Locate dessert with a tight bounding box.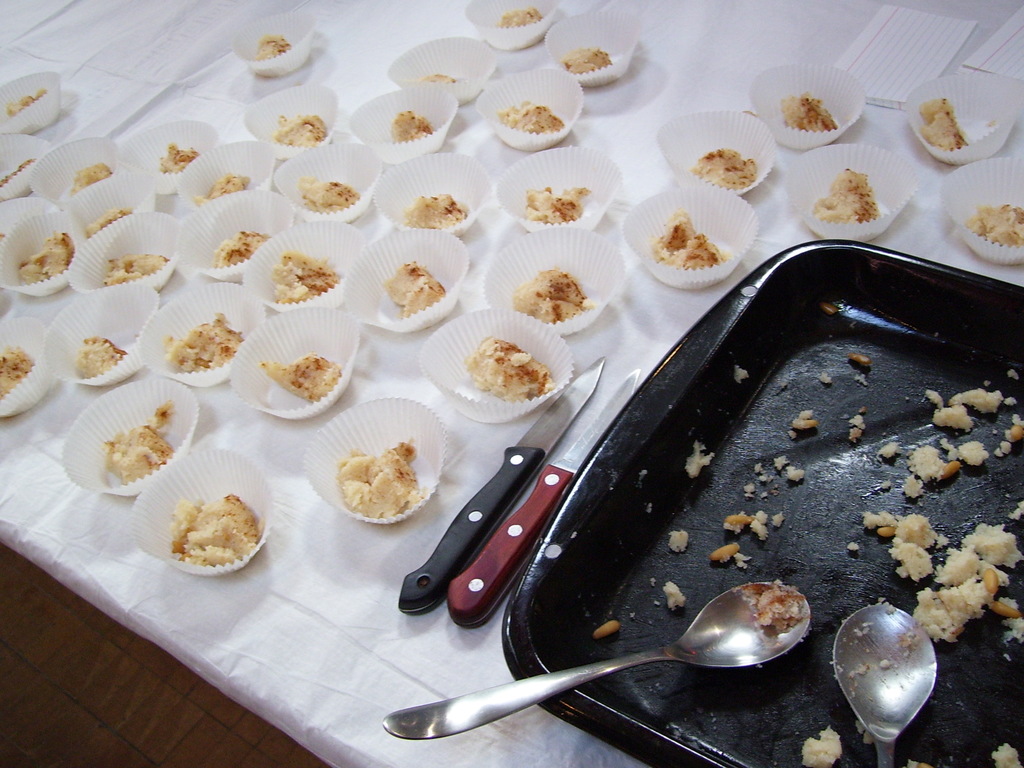
(161, 311, 247, 369).
